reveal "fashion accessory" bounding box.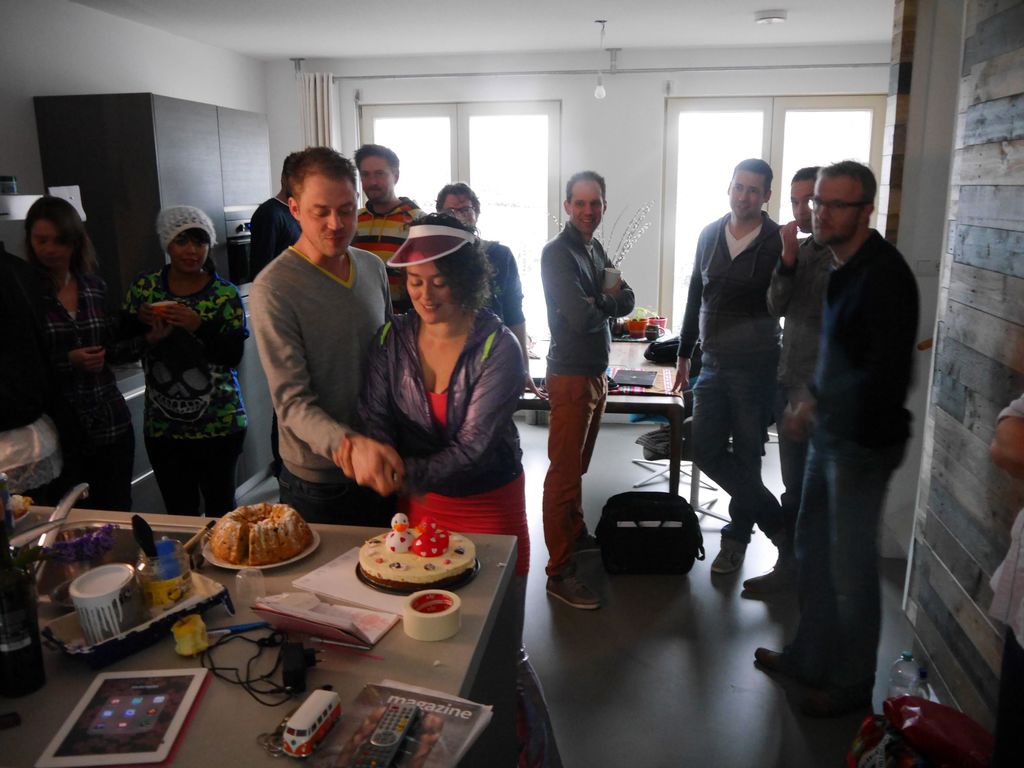
Revealed: x1=155 y1=196 x2=218 y2=249.
